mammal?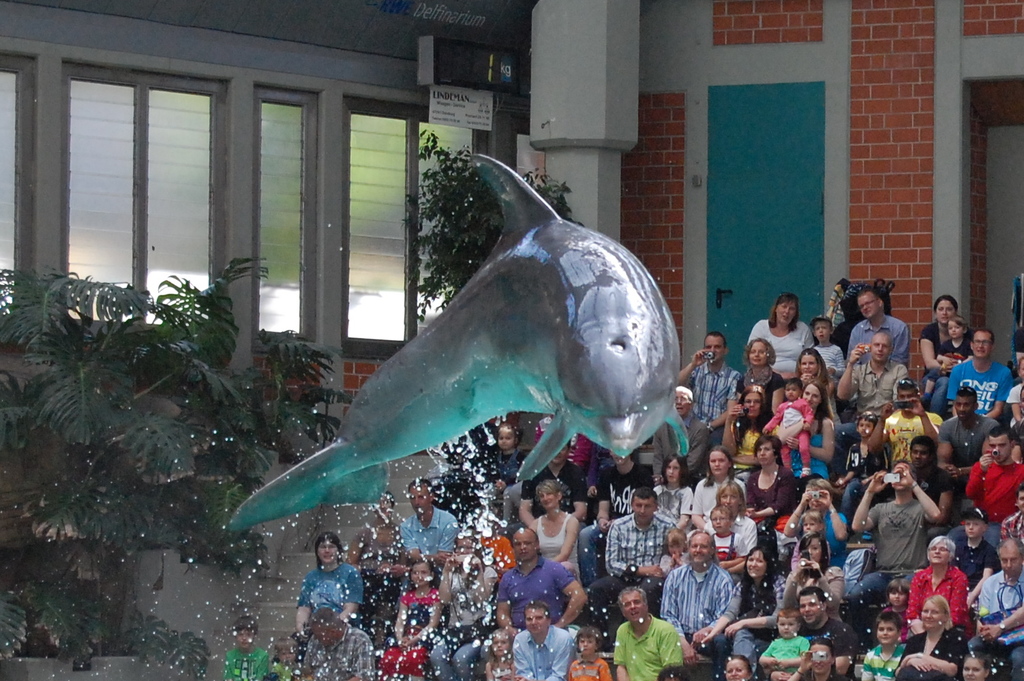
left=785, top=381, right=833, bottom=479
